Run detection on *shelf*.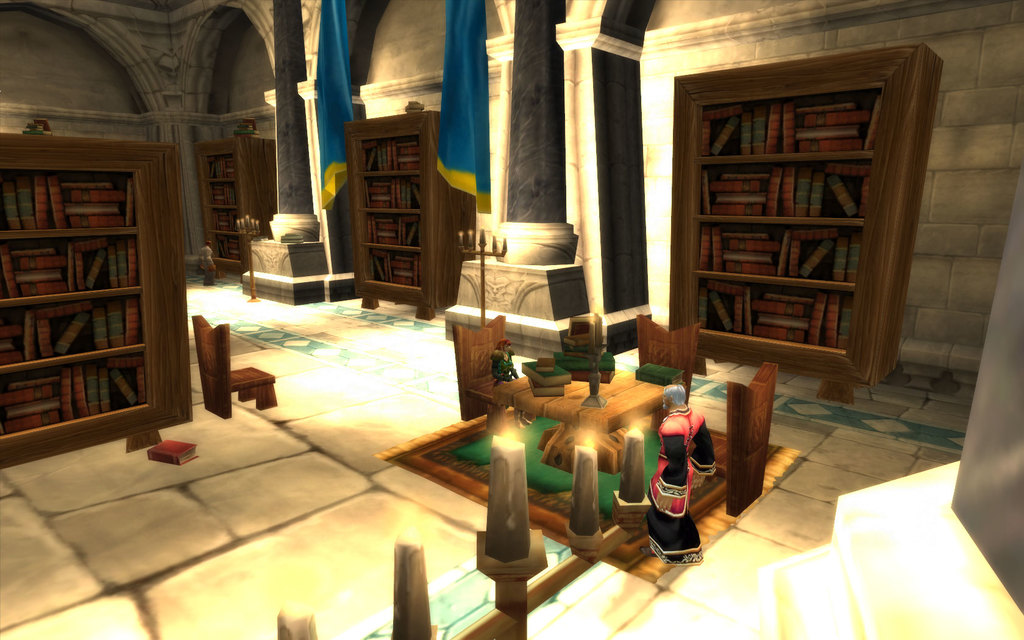
Result: locate(0, 131, 202, 473).
